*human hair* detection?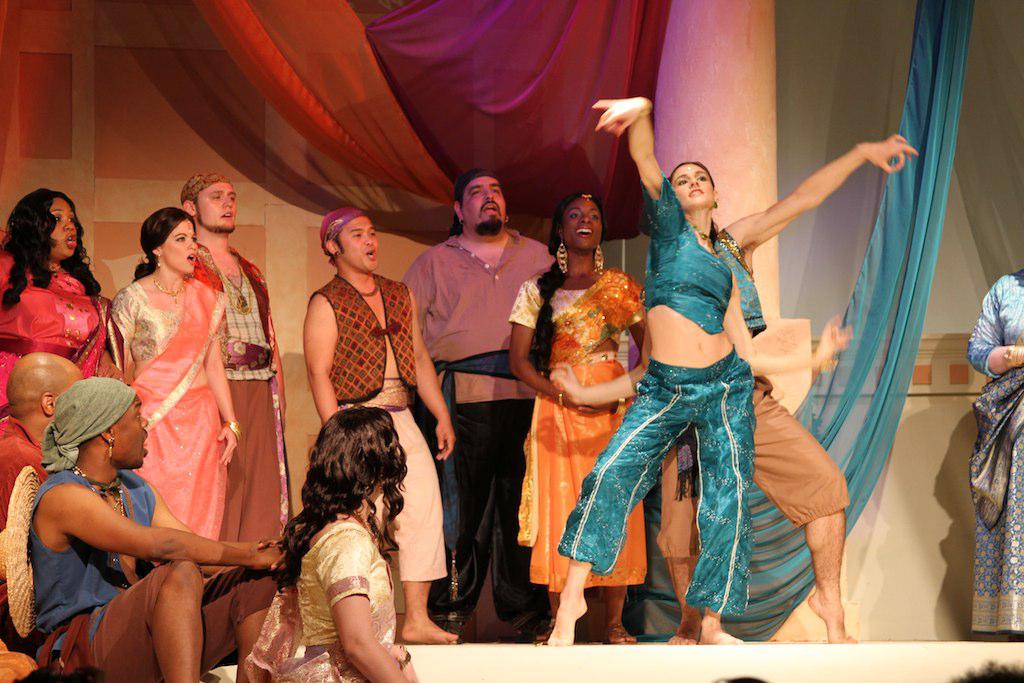
174:169:231:211
